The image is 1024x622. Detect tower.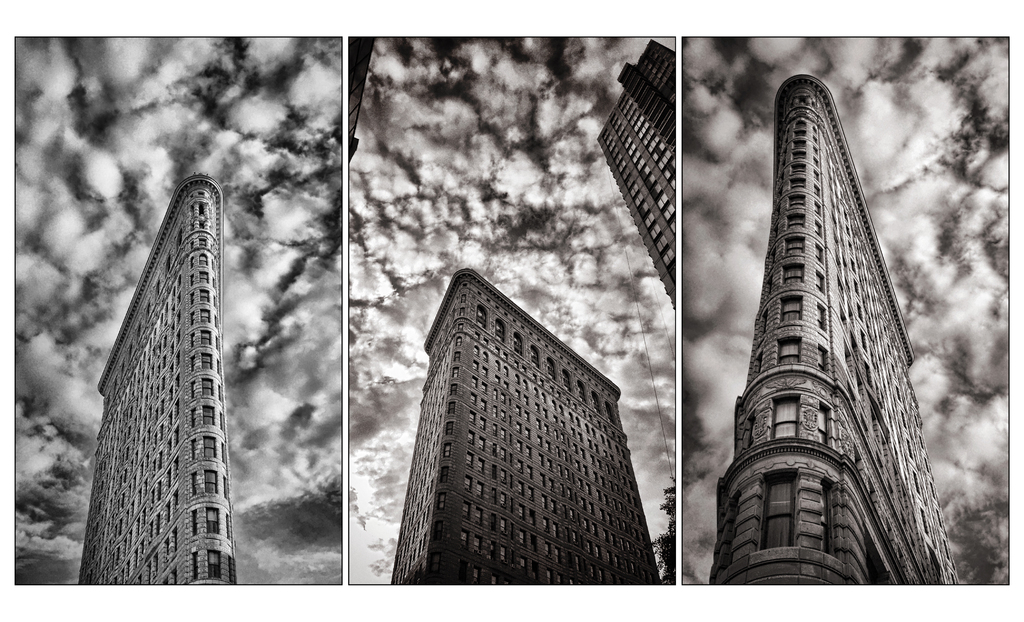
Detection: bbox=[79, 151, 253, 600].
